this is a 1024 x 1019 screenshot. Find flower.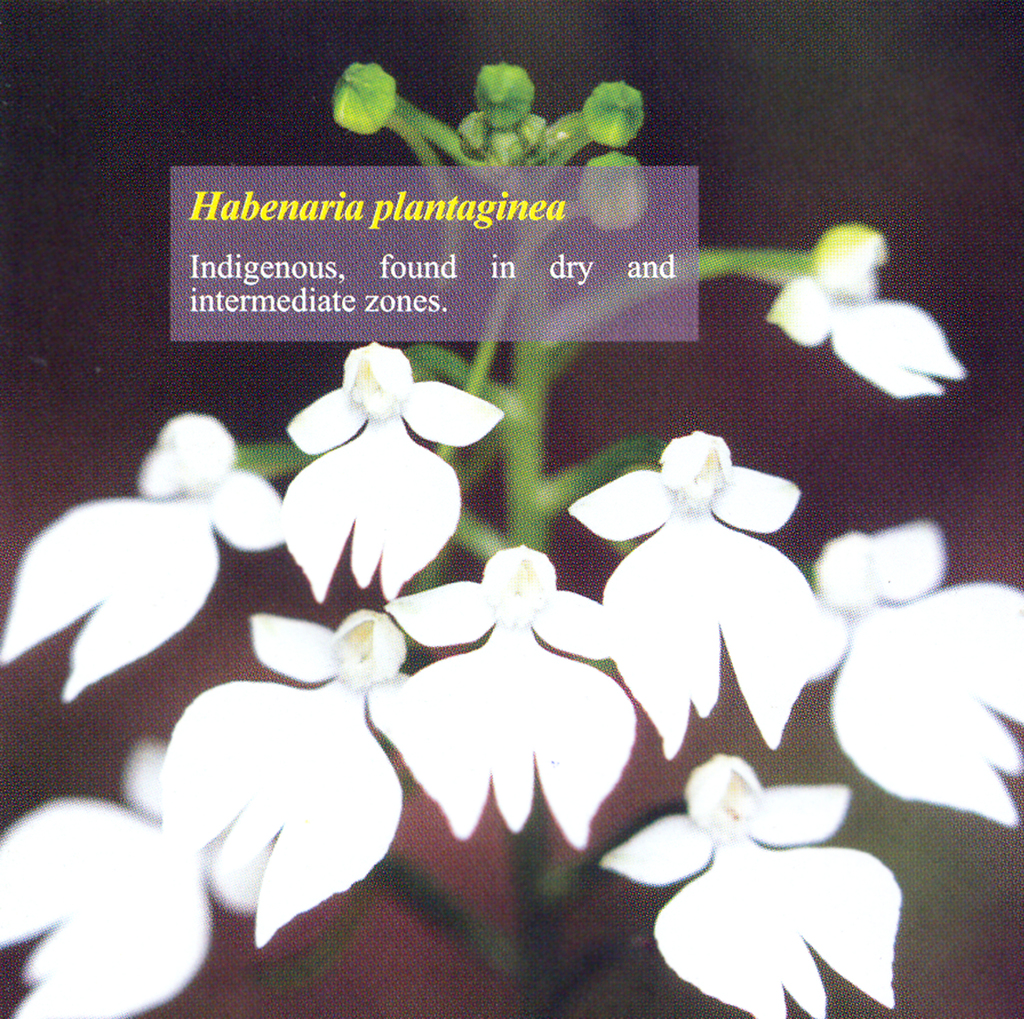
Bounding box: l=597, t=755, r=900, b=1018.
